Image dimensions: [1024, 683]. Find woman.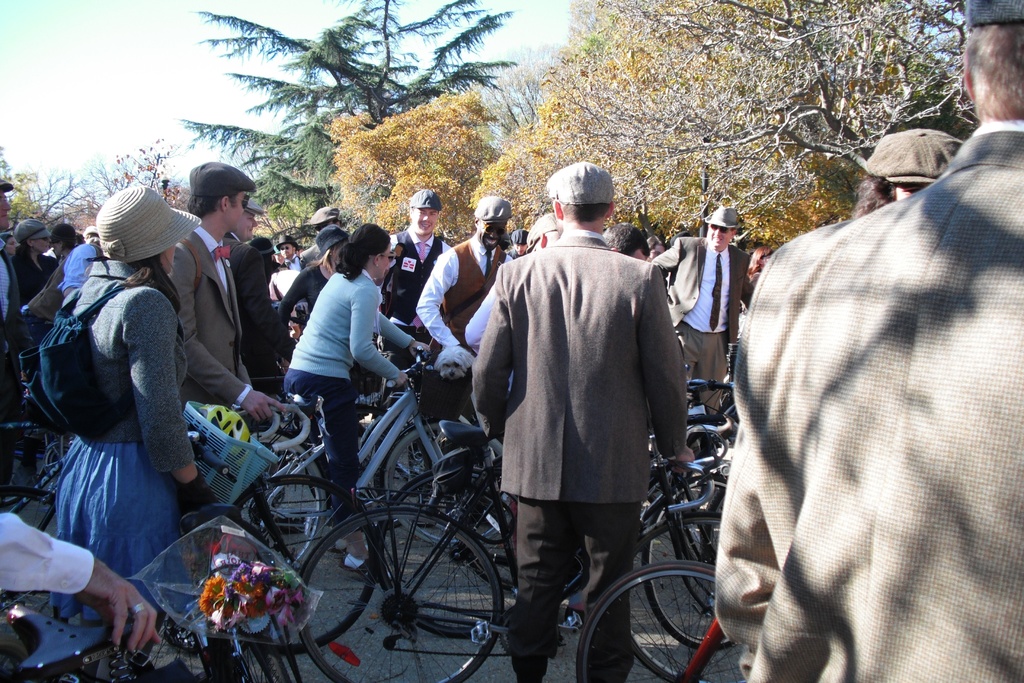
24 184 218 625.
